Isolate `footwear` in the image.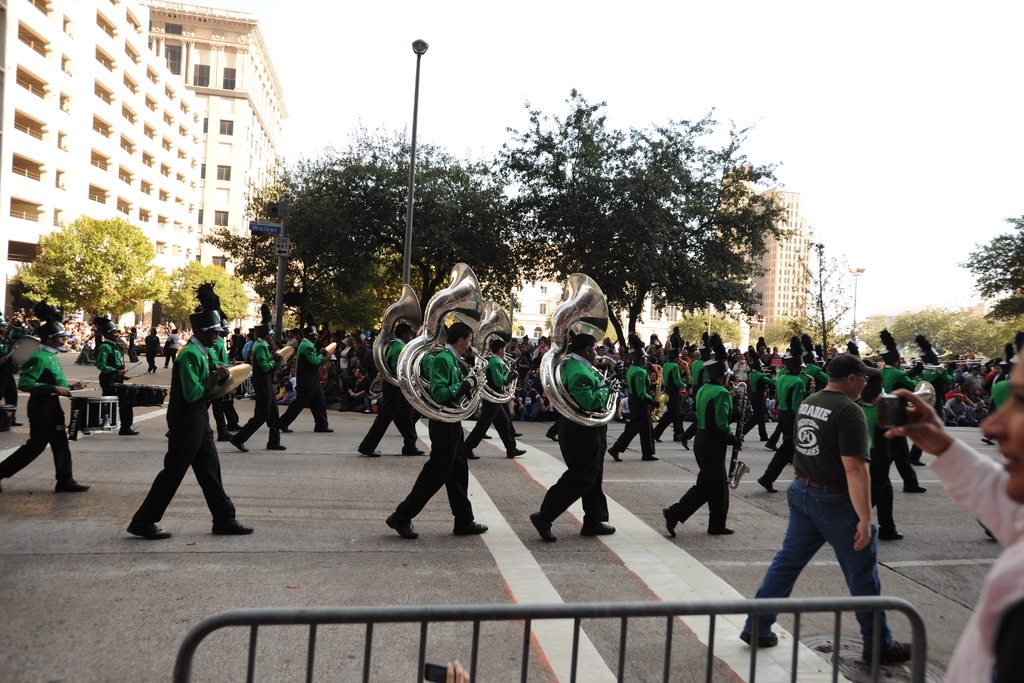
Isolated region: region(454, 520, 491, 537).
